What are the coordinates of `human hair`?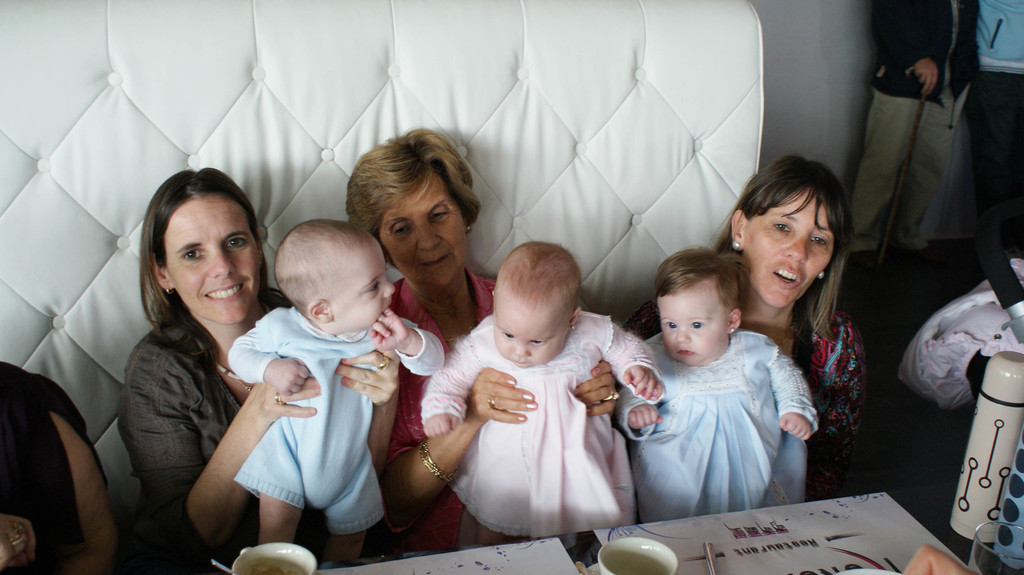
select_region(655, 243, 752, 317).
